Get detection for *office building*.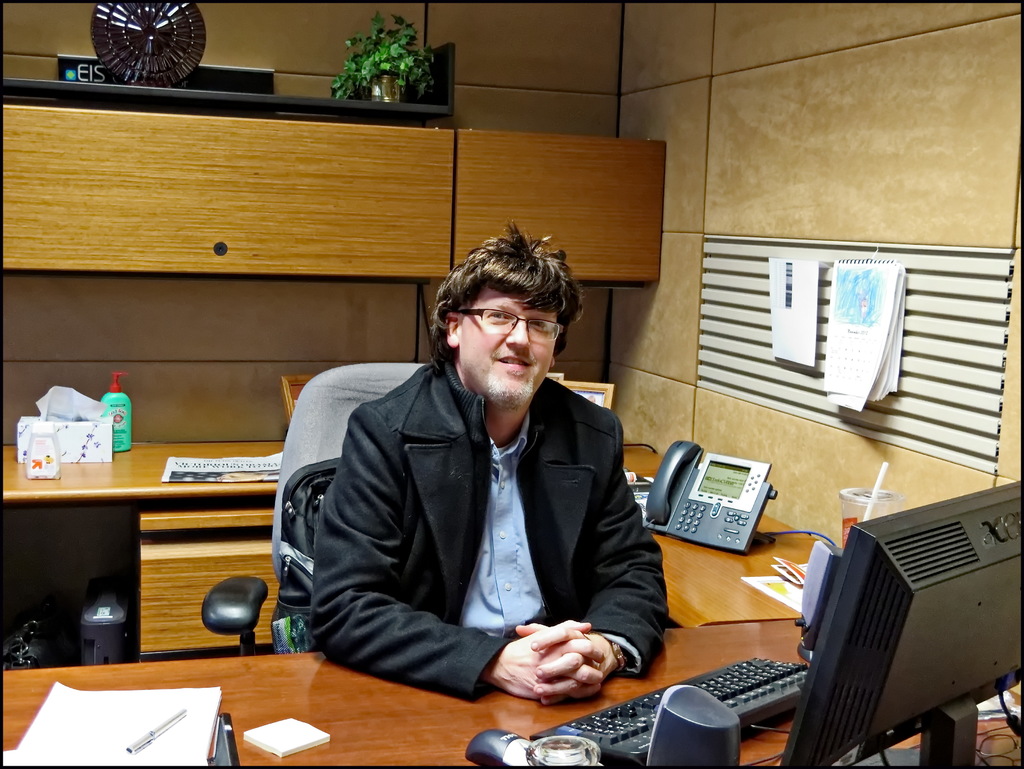
Detection: 0:14:1023:768.
